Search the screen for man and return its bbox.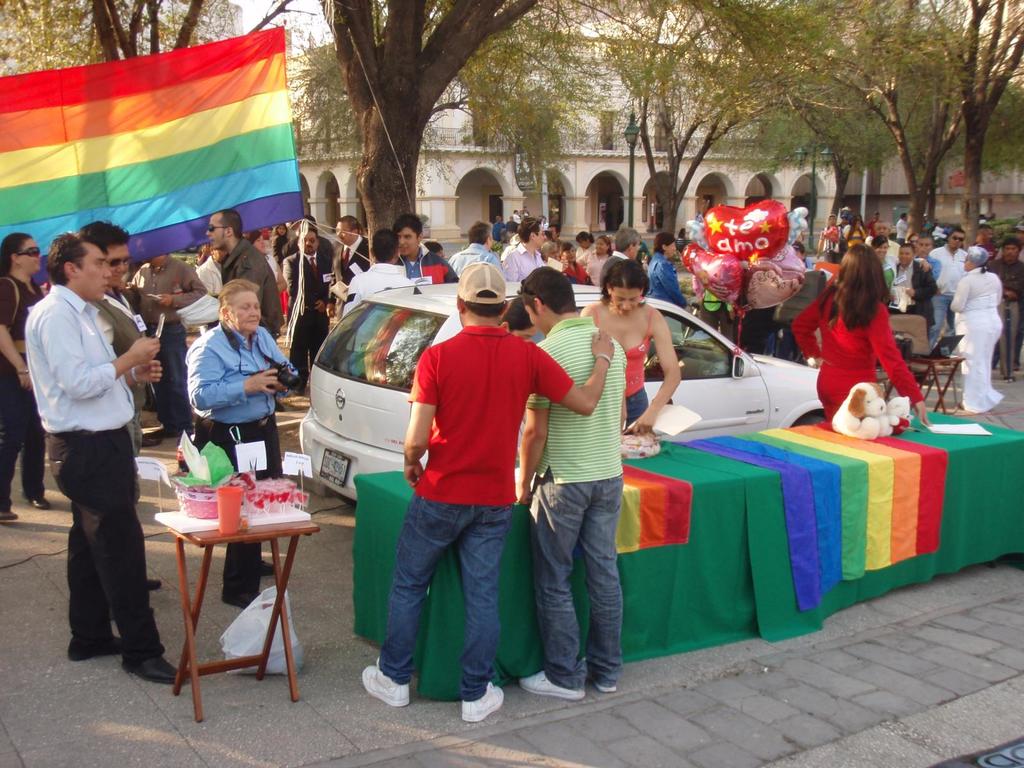
Found: 447,216,505,278.
